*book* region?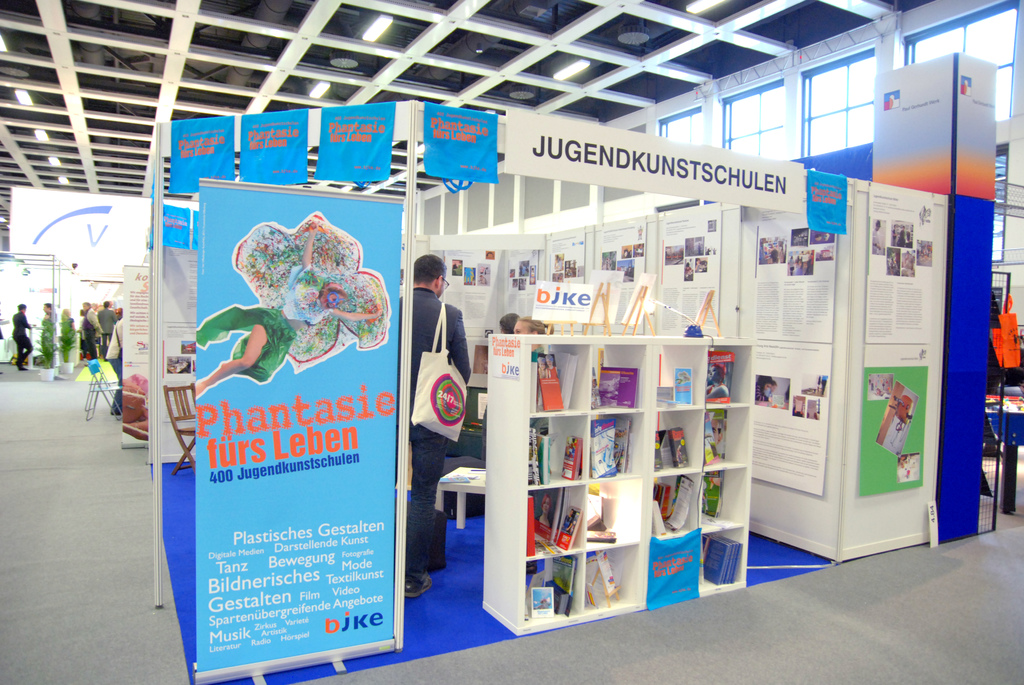
crop(535, 352, 569, 413)
